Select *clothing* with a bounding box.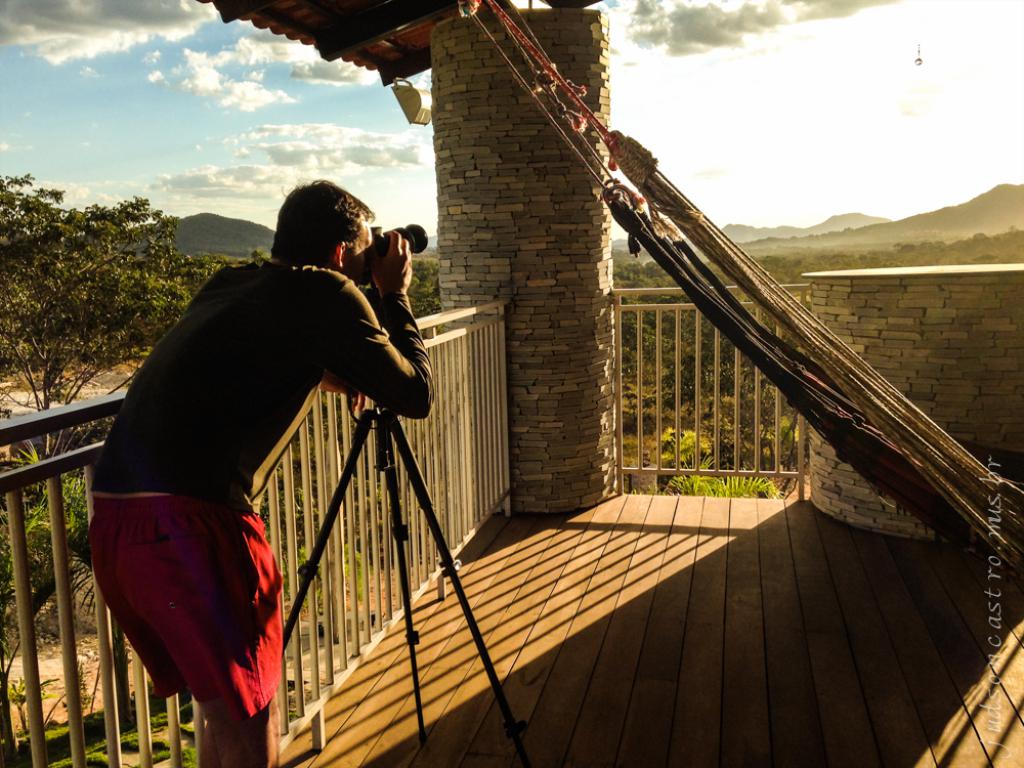
<box>86,260,433,724</box>.
